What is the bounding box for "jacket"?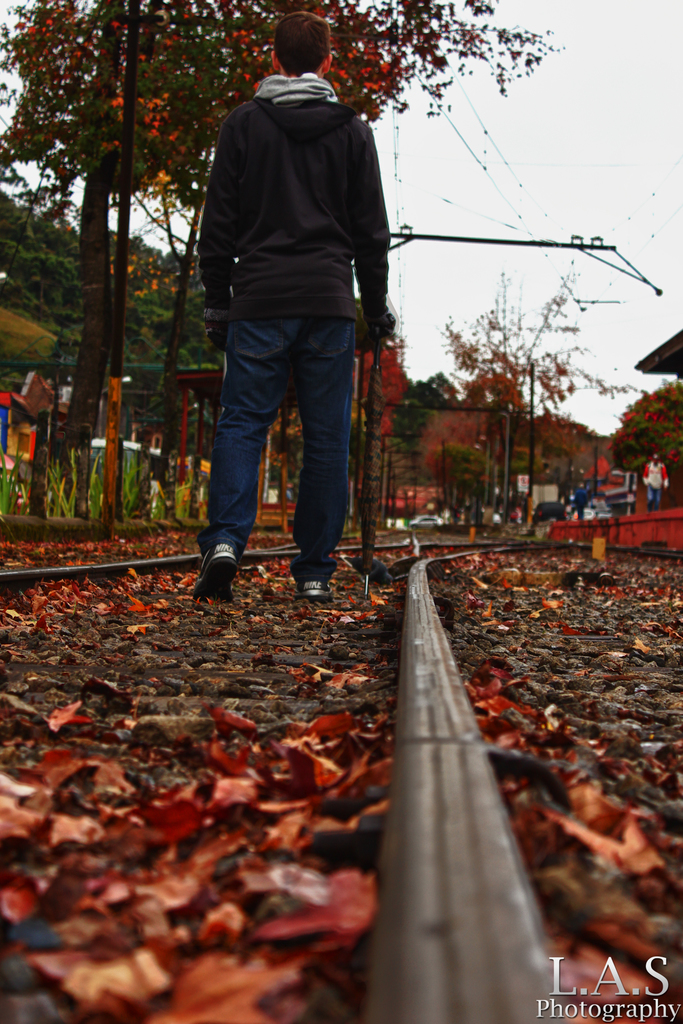
(x1=201, y1=21, x2=392, y2=323).
